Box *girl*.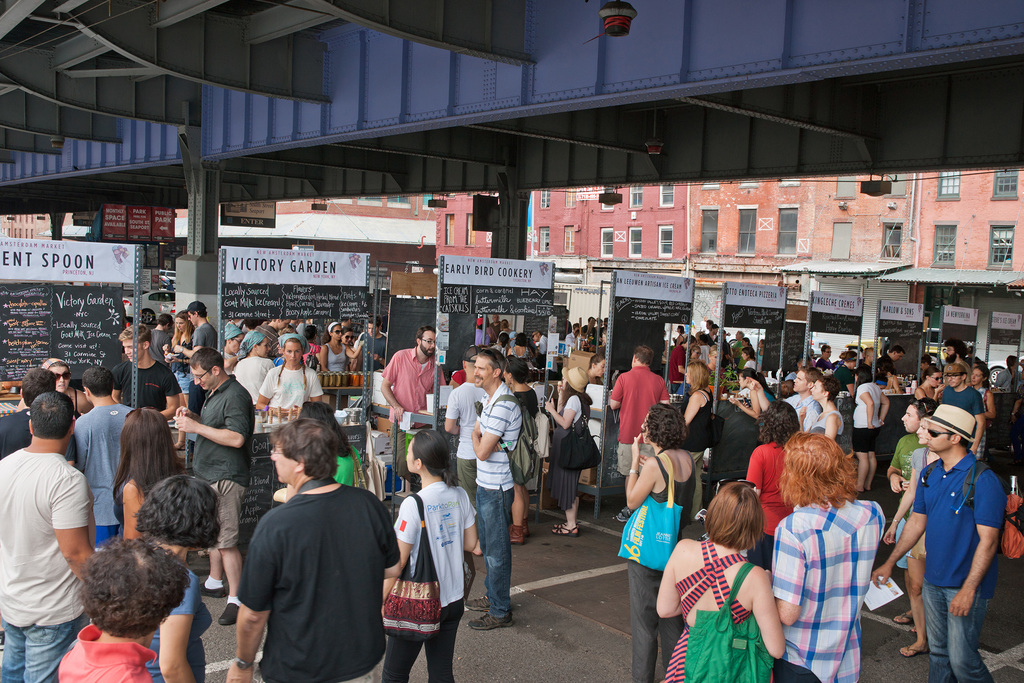
box=[676, 472, 799, 673].
